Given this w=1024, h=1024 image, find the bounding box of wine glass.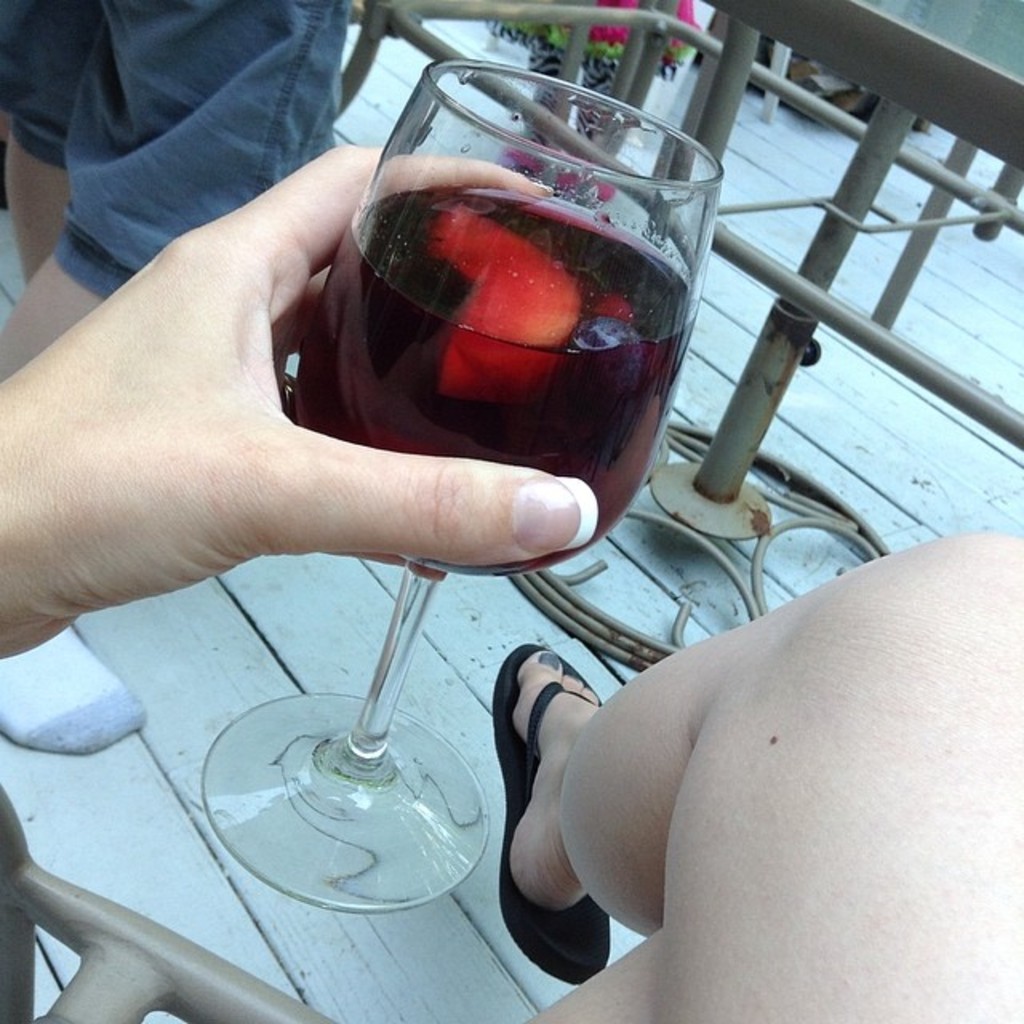
[203,61,702,915].
